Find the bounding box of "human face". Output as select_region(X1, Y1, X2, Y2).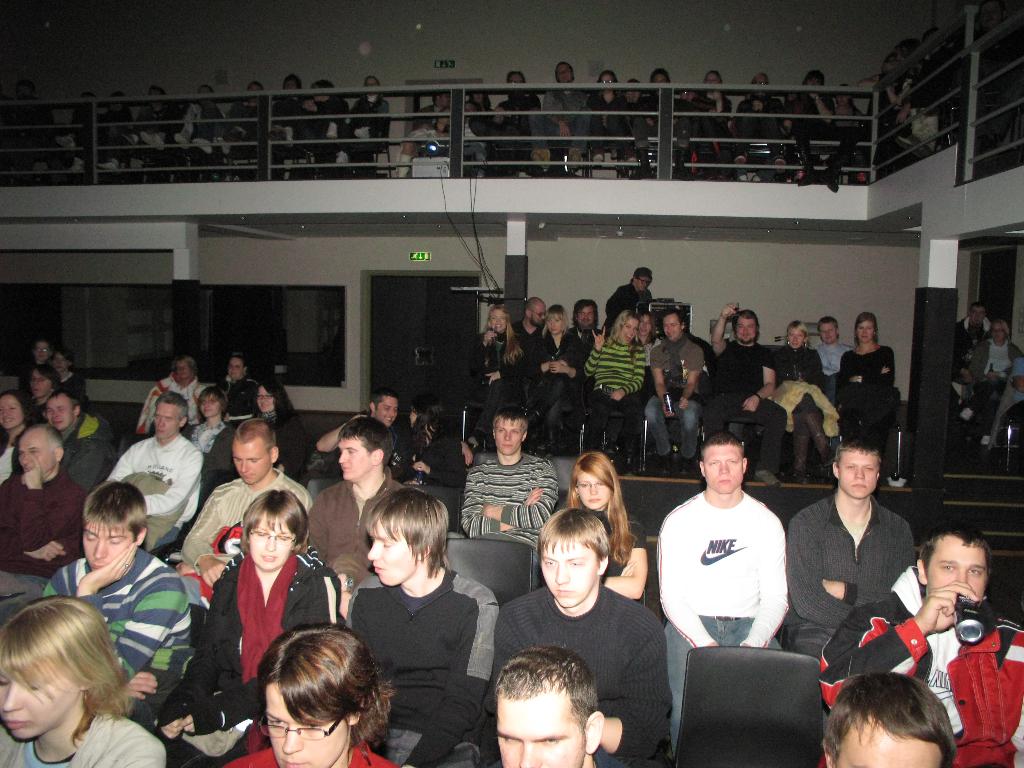
select_region(49, 356, 67, 369).
